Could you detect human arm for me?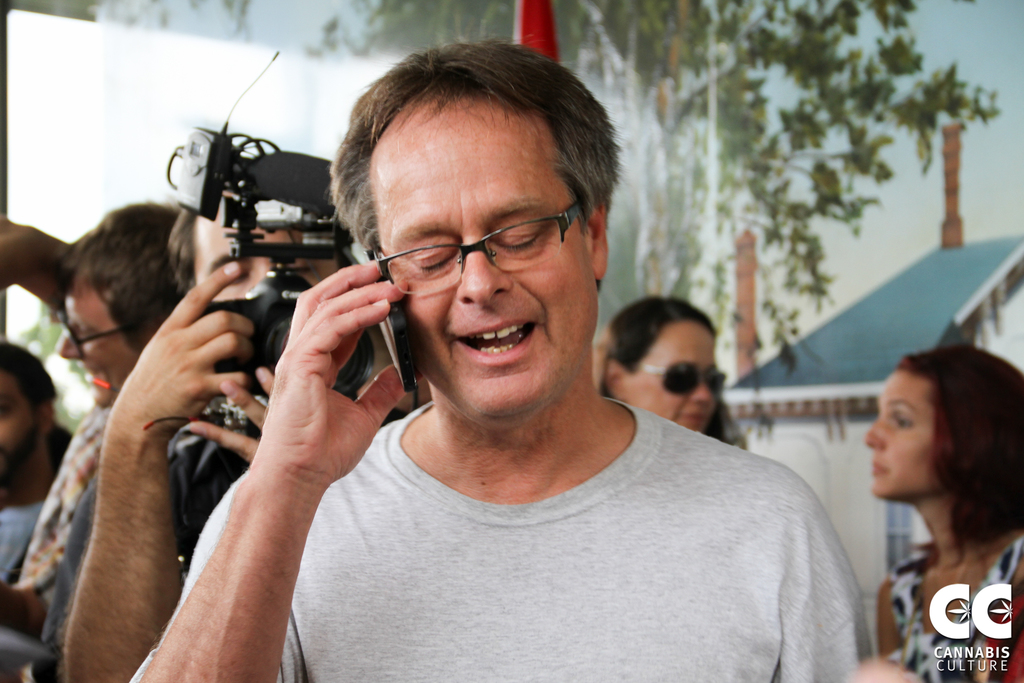
Detection result: (left=997, top=567, right=1023, bottom=682).
